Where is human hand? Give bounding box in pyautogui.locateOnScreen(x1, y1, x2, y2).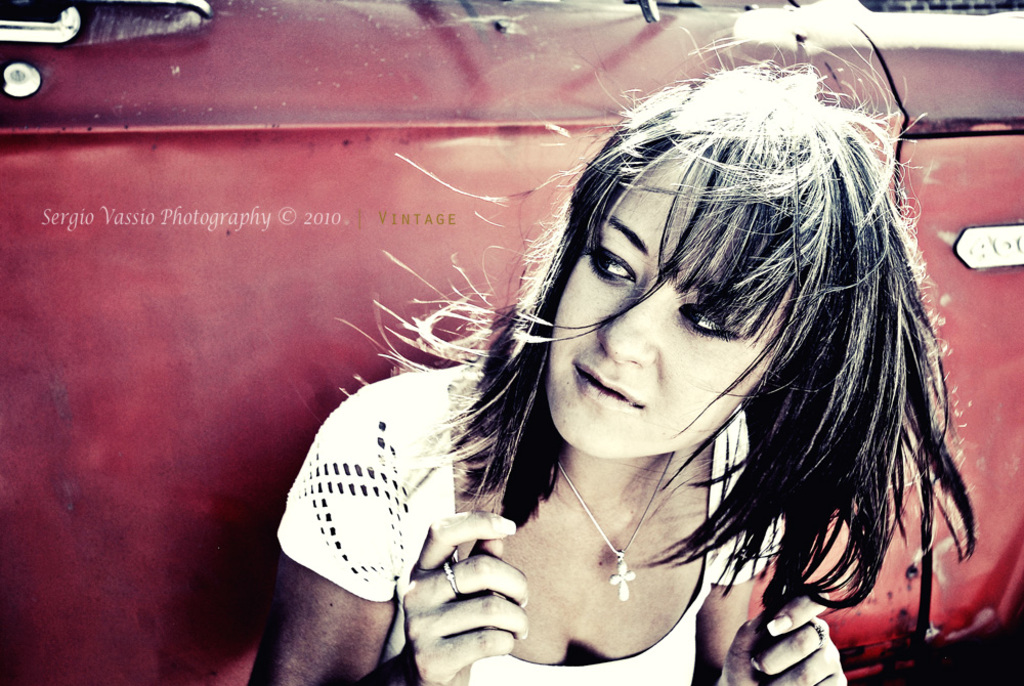
pyautogui.locateOnScreen(396, 509, 531, 685).
